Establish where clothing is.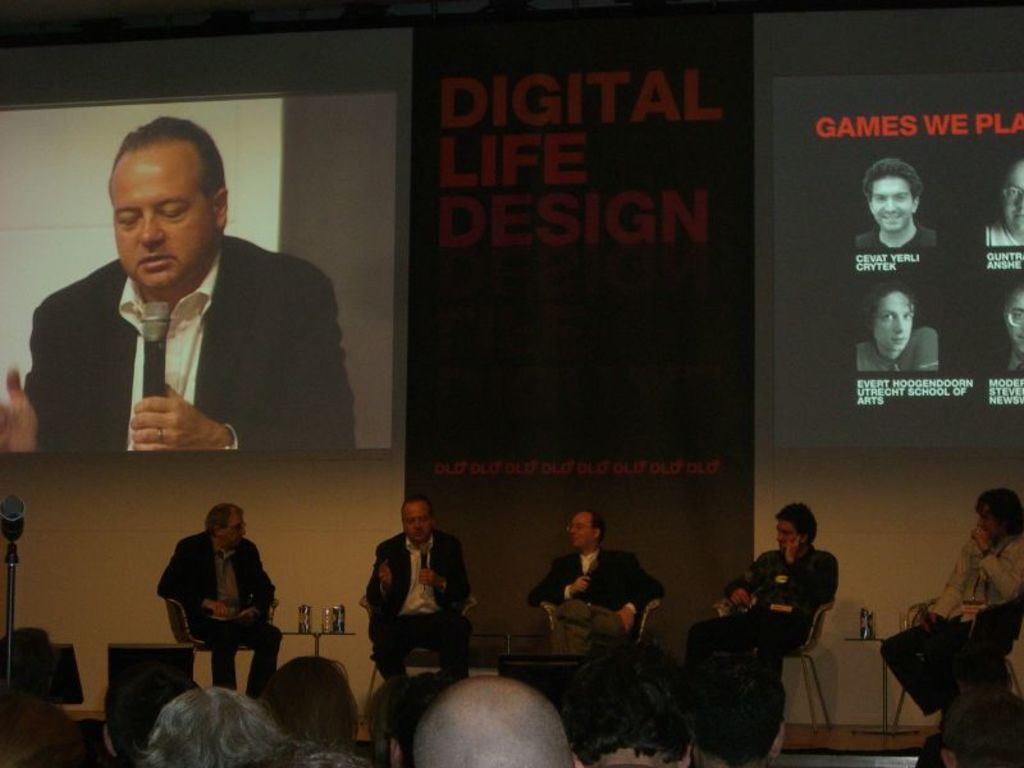
Established at x1=884, y1=527, x2=1023, y2=721.
